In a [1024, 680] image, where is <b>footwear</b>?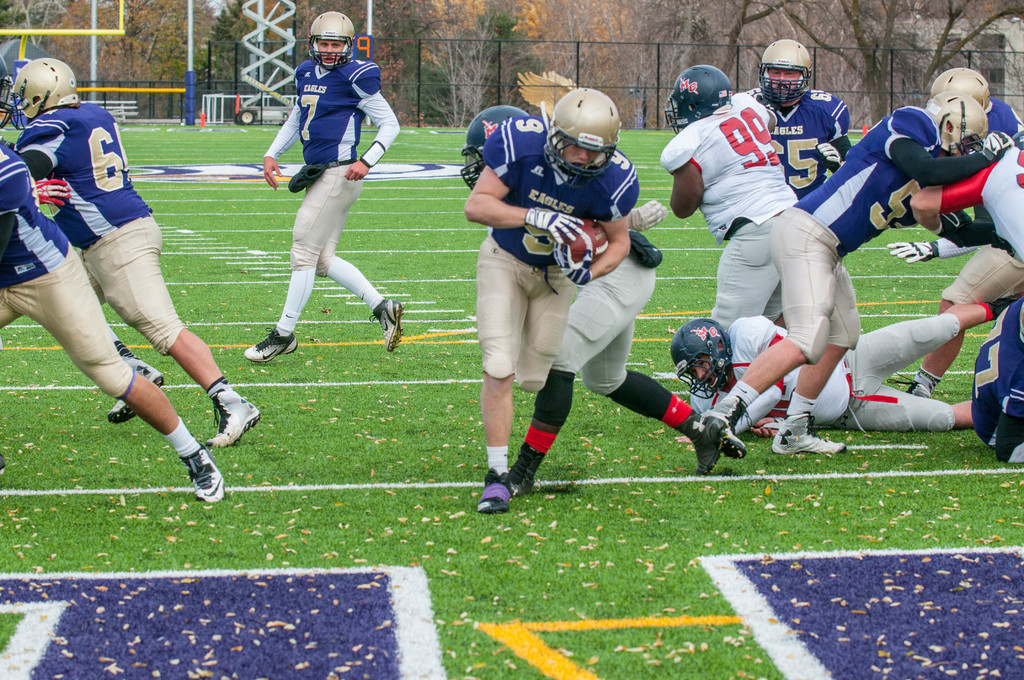
(x1=243, y1=327, x2=304, y2=365).
